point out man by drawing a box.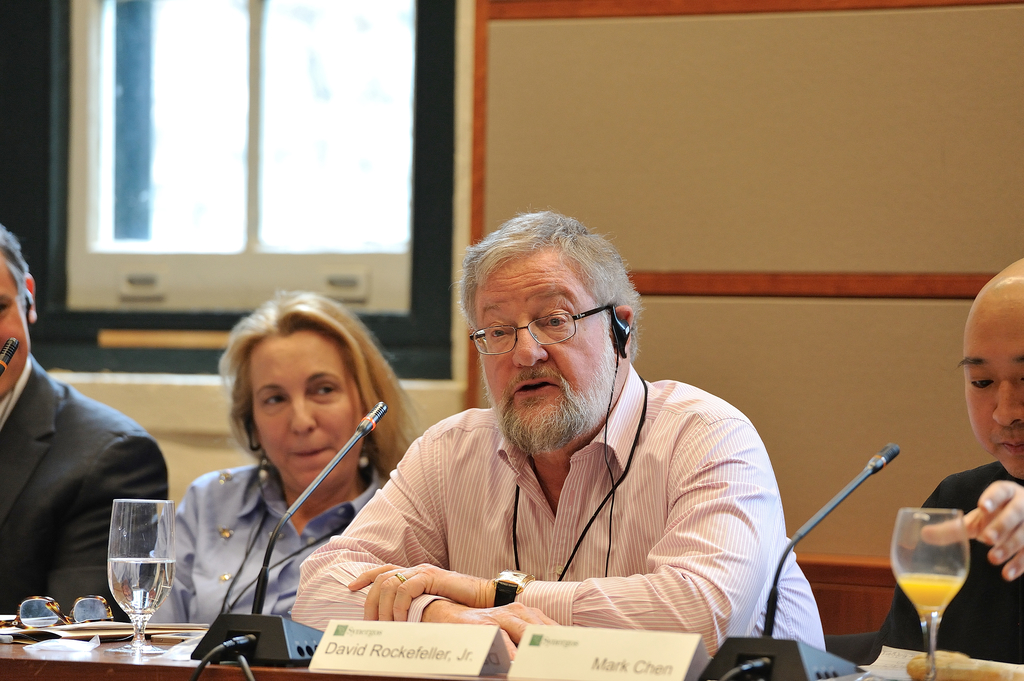
{"left": 866, "top": 252, "right": 1023, "bottom": 664}.
